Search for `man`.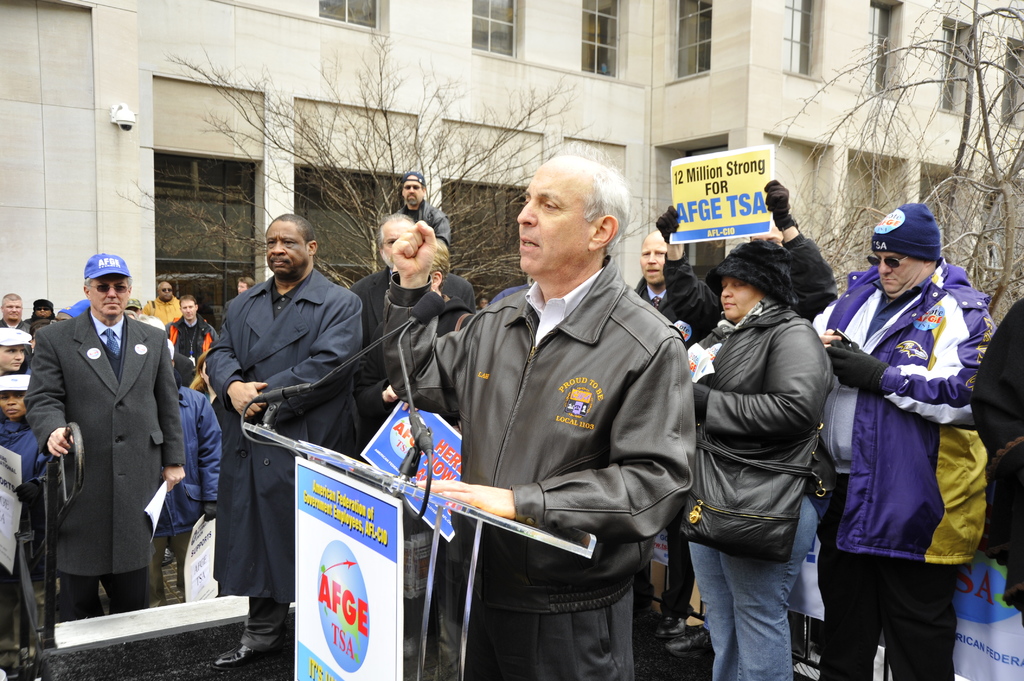
Found at crop(0, 287, 31, 330).
